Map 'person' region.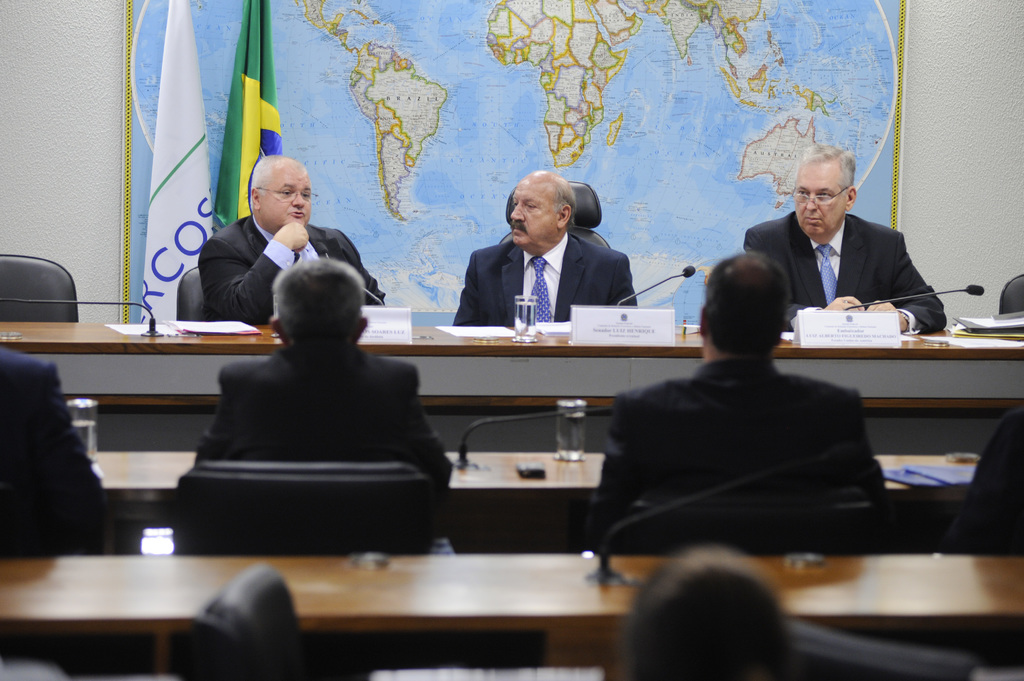
Mapped to [left=601, top=254, right=891, bottom=552].
